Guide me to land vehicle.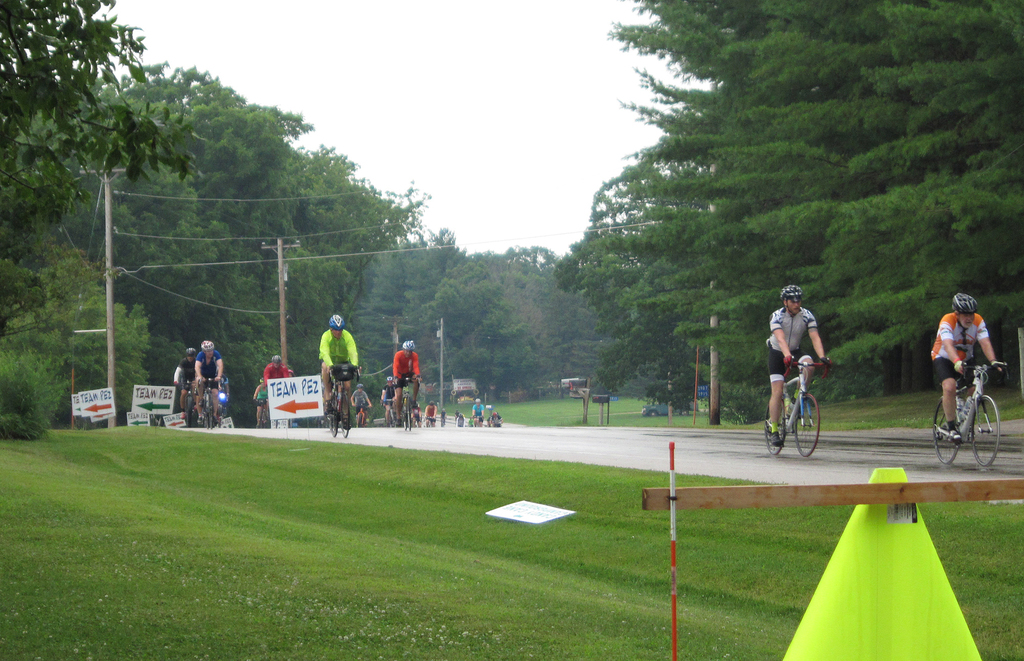
Guidance: bbox=[640, 399, 701, 419].
